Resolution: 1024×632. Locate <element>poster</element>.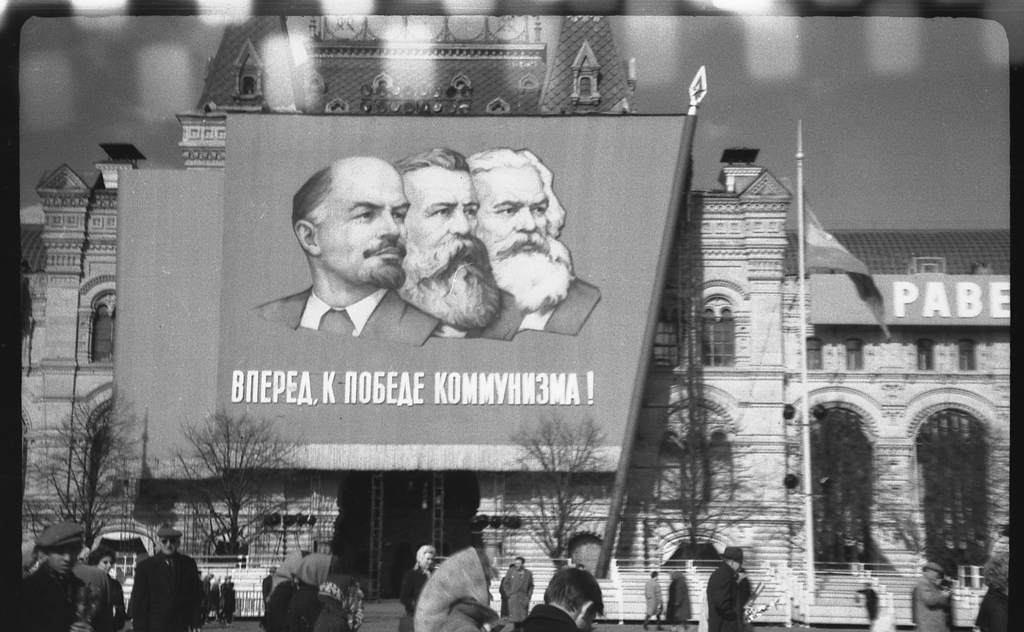
Rect(215, 111, 692, 443).
